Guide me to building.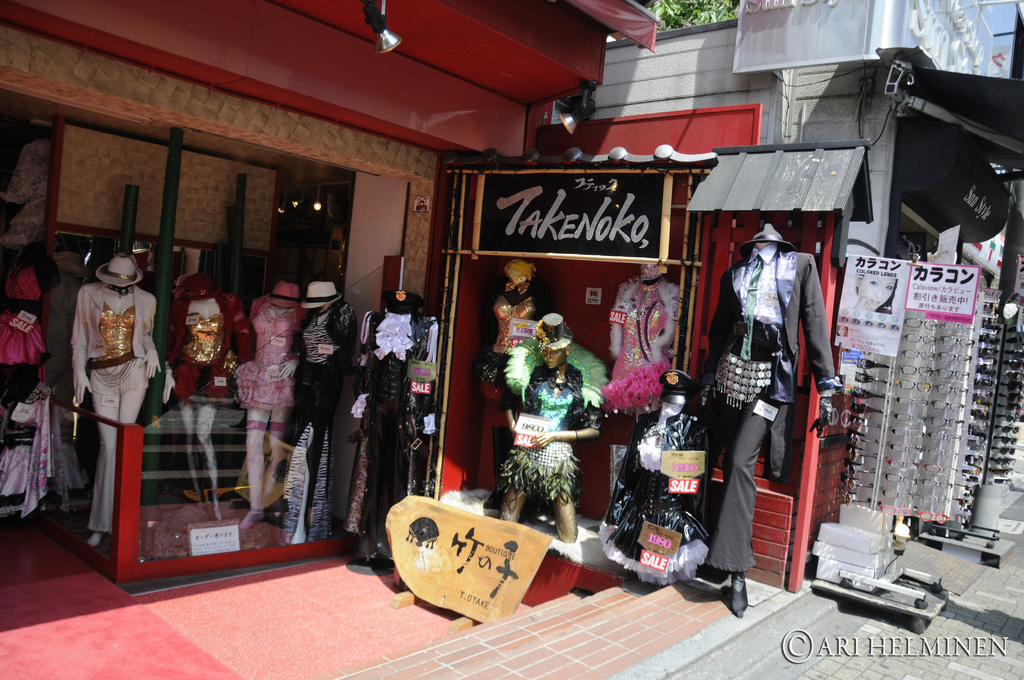
Guidance: 1:0:650:608.
